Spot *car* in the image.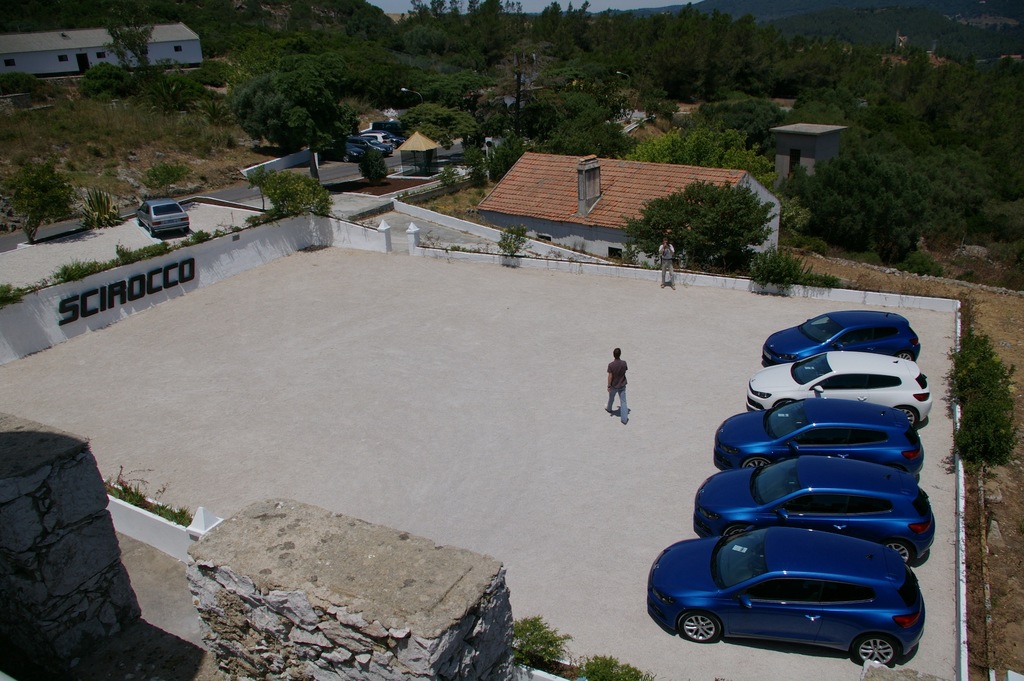
*car* found at <region>692, 456, 942, 562</region>.
